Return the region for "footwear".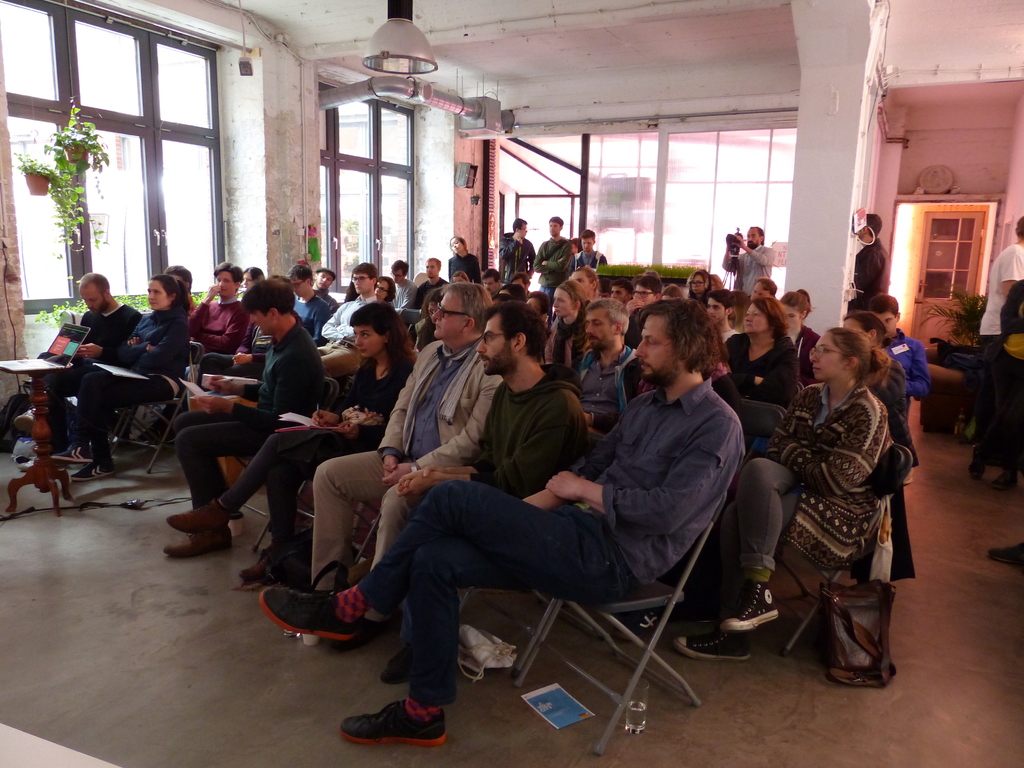
256/583/356/657.
